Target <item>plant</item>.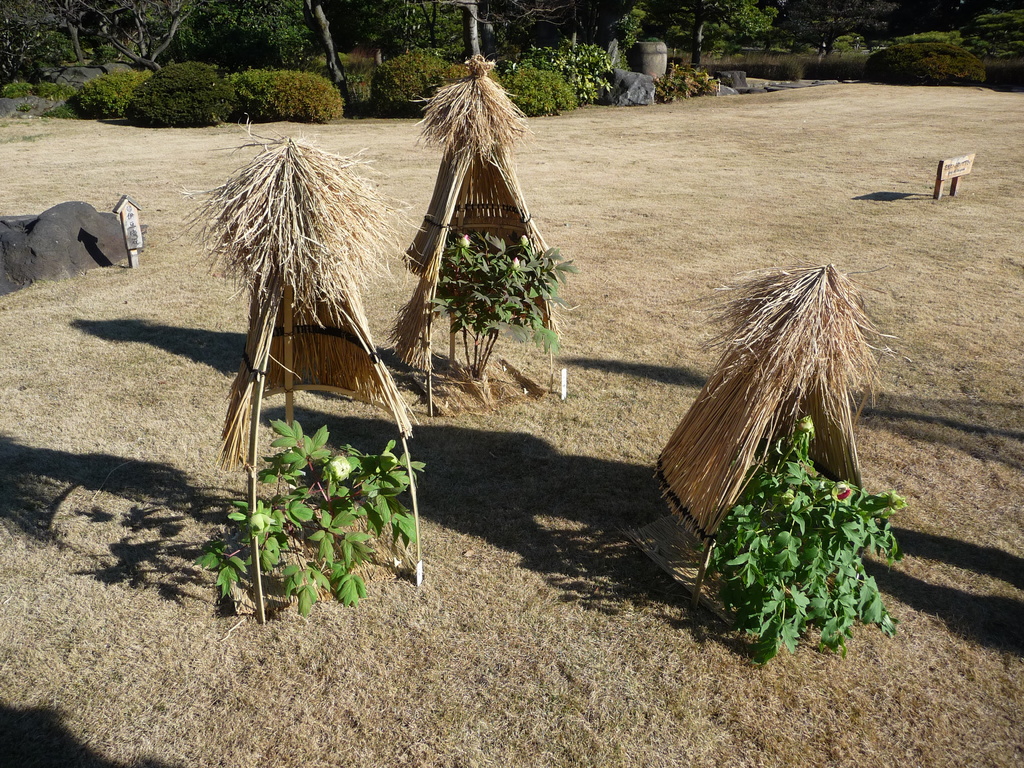
Target region: select_region(524, 28, 615, 109).
